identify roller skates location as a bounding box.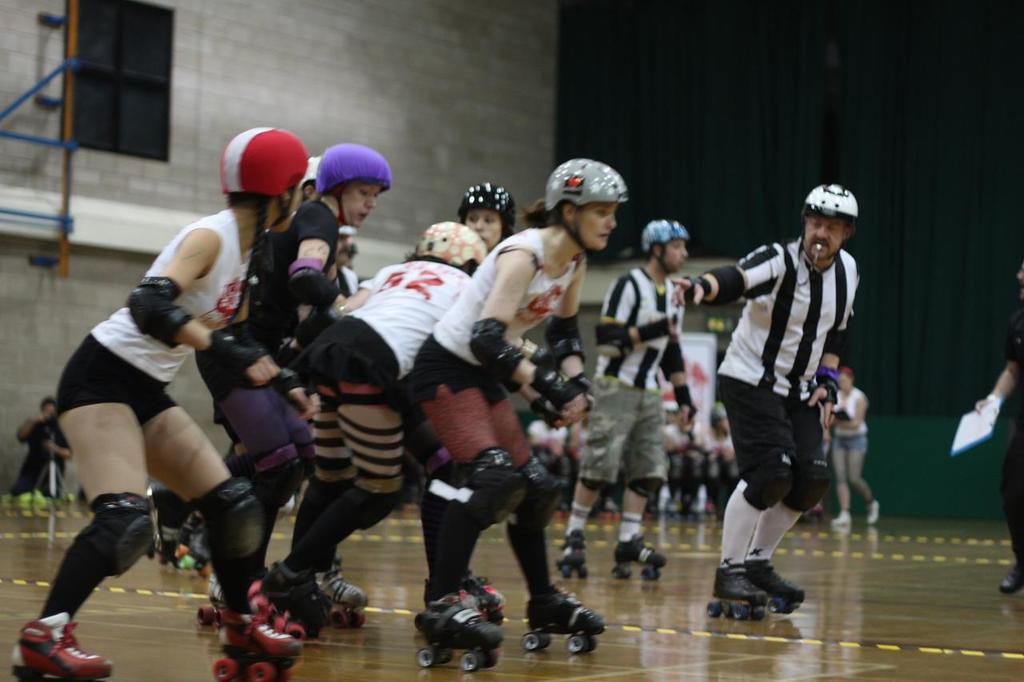
<bbox>414, 589, 506, 672</bbox>.
